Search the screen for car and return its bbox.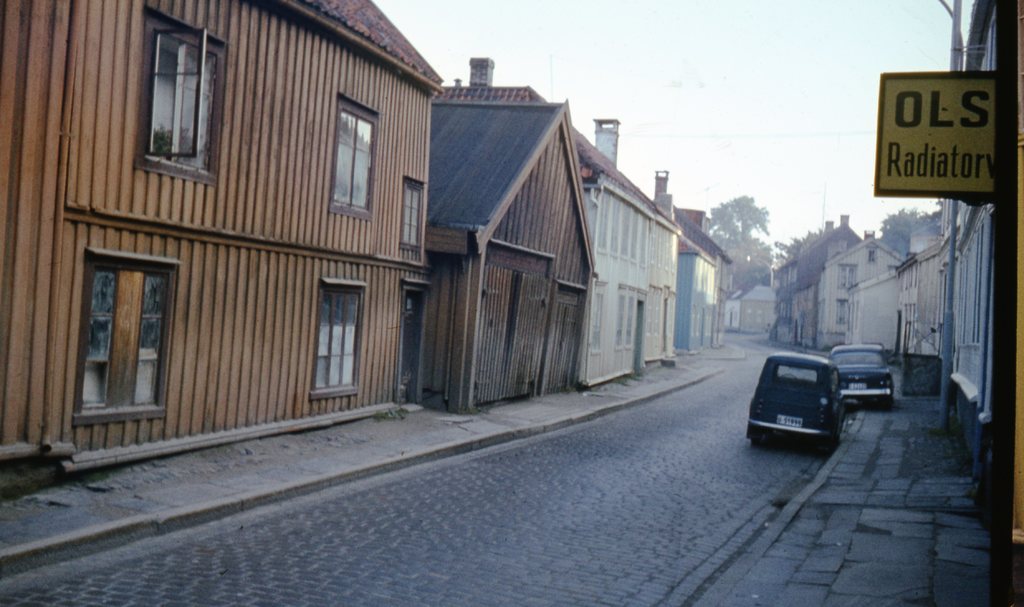
Found: x1=825 y1=332 x2=899 y2=398.
